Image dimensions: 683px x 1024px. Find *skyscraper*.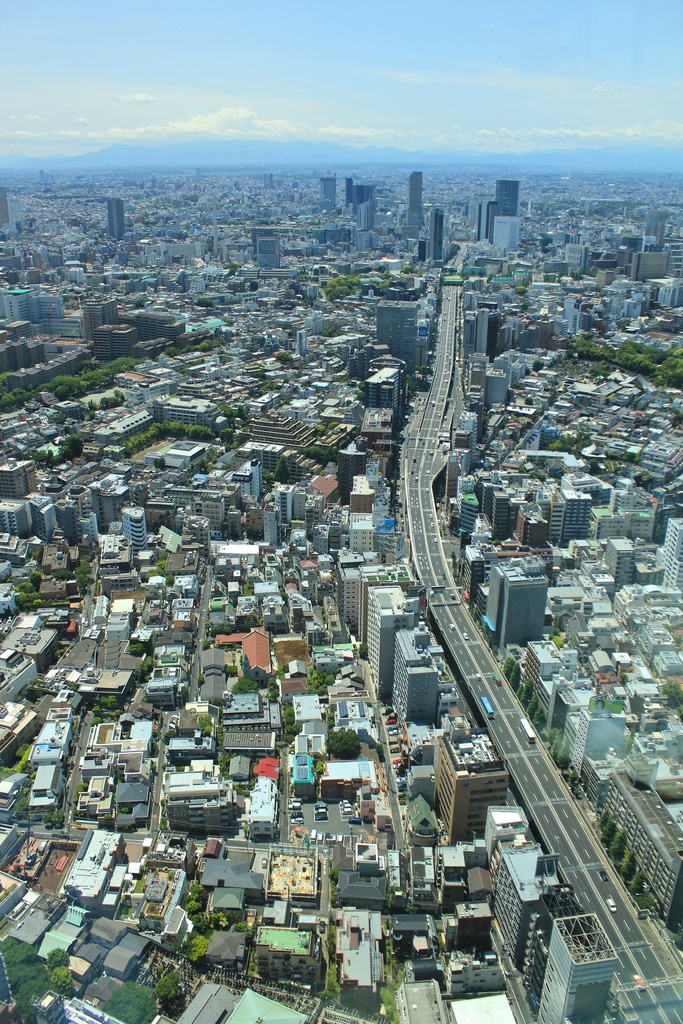
(405,165,424,220).
